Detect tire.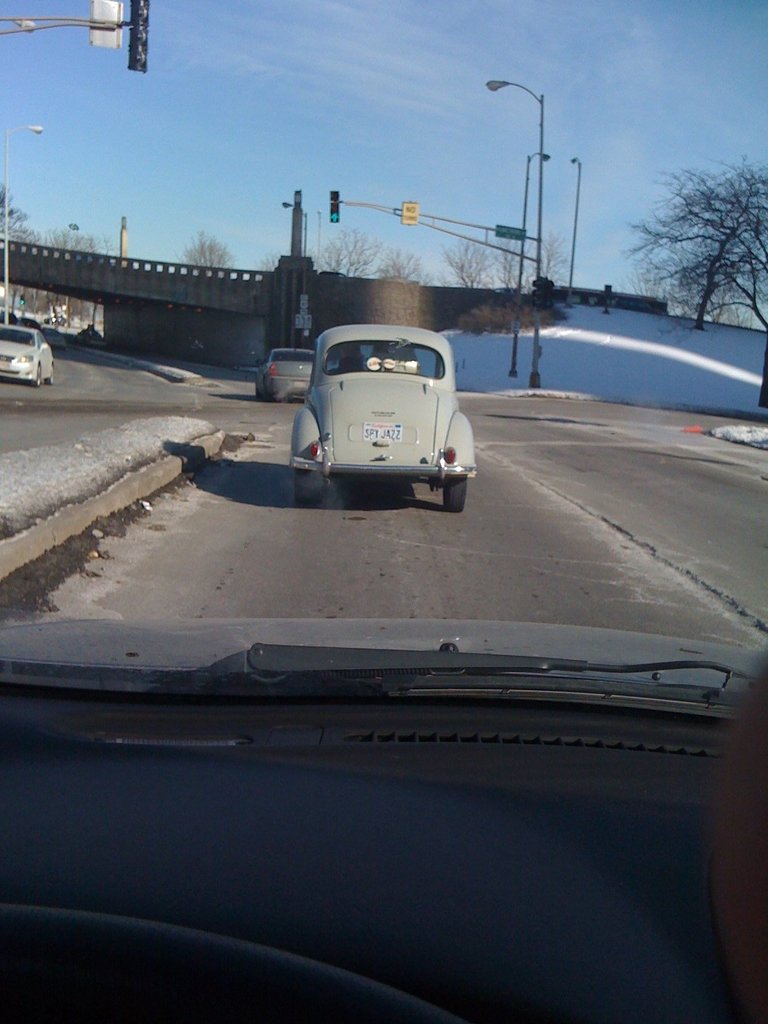
Detected at BBox(49, 361, 58, 387).
